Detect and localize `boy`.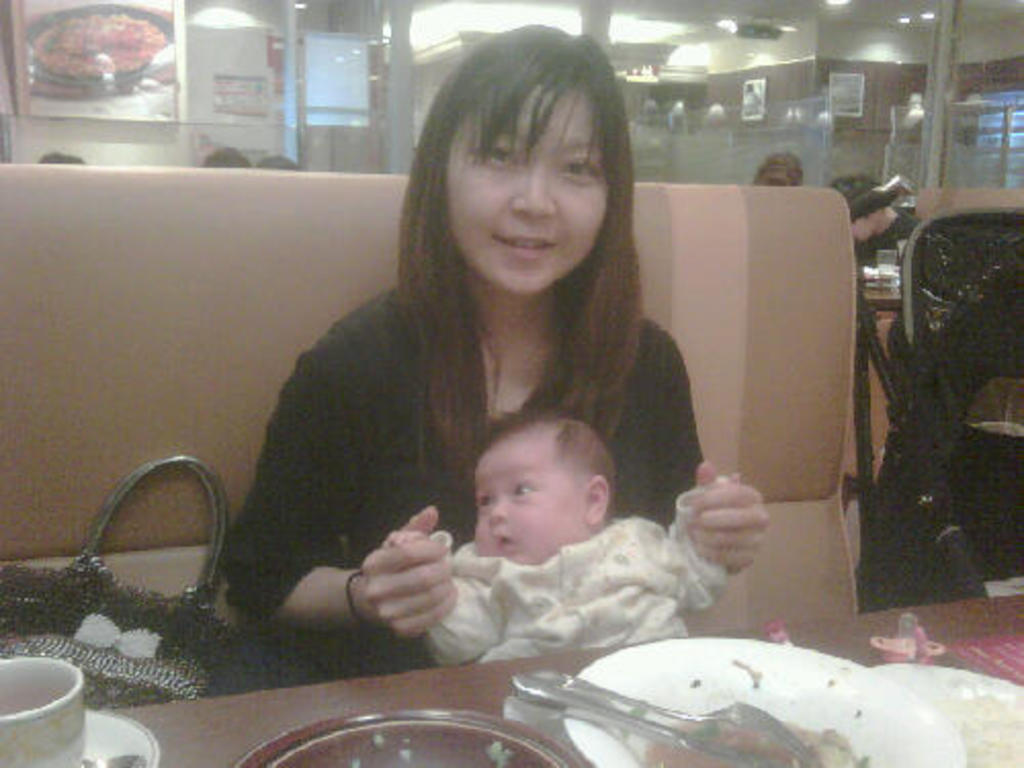
Localized at 408,410,670,614.
